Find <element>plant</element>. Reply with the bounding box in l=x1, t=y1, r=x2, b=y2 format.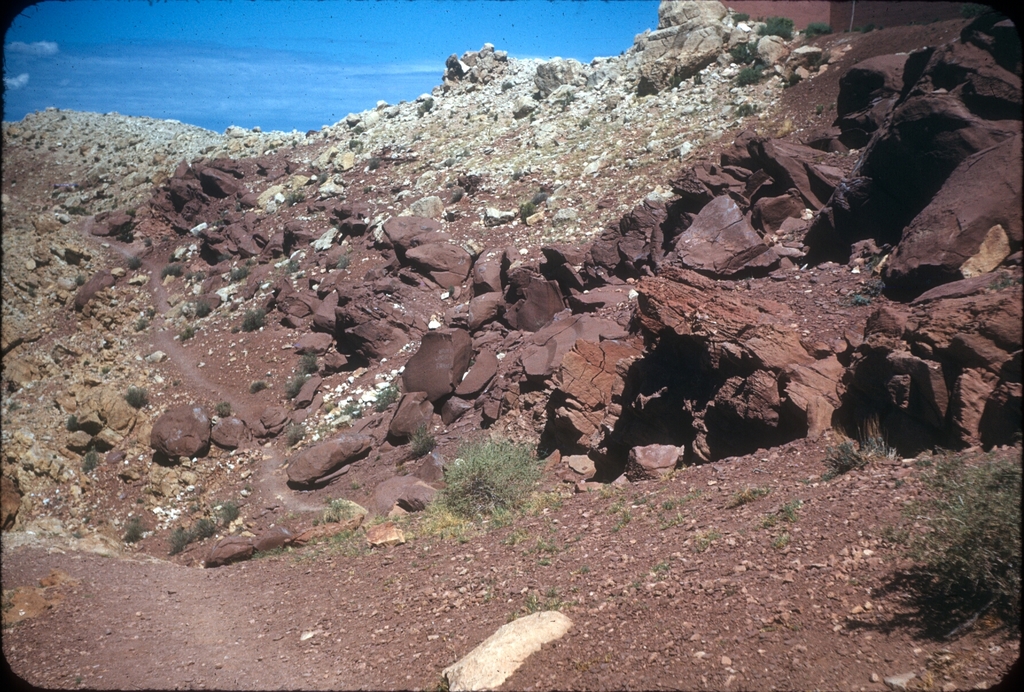
l=240, t=257, r=257, b=267.
